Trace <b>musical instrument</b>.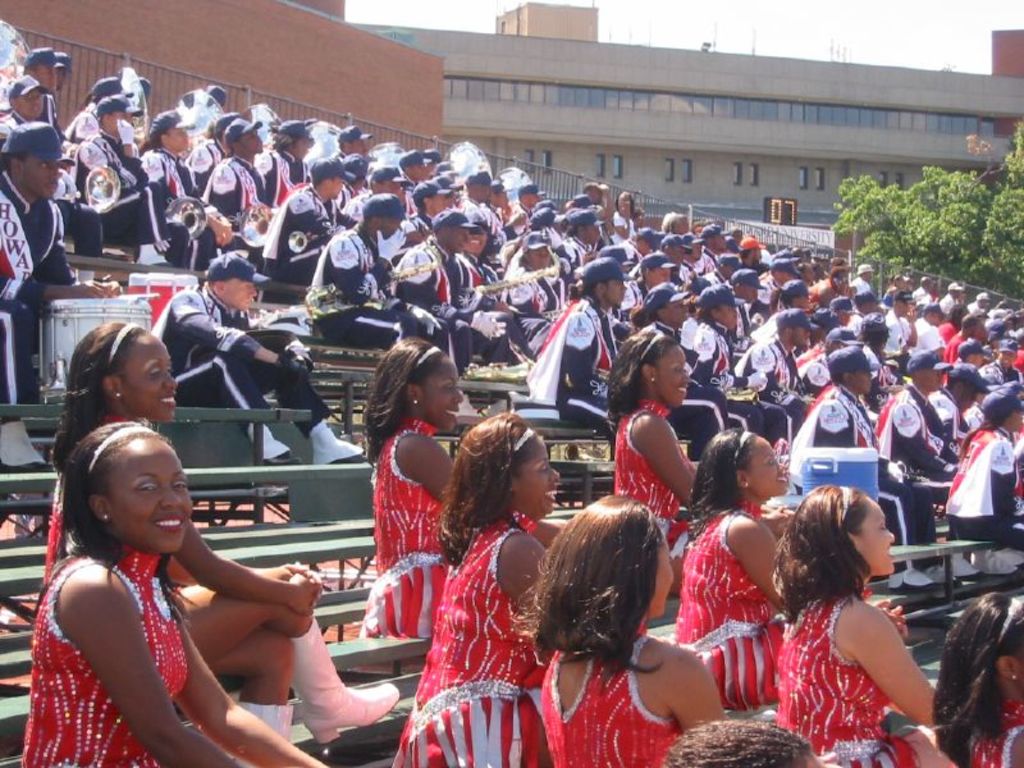
Traced to x1=474 y1=268 x2=554 y2=307.
